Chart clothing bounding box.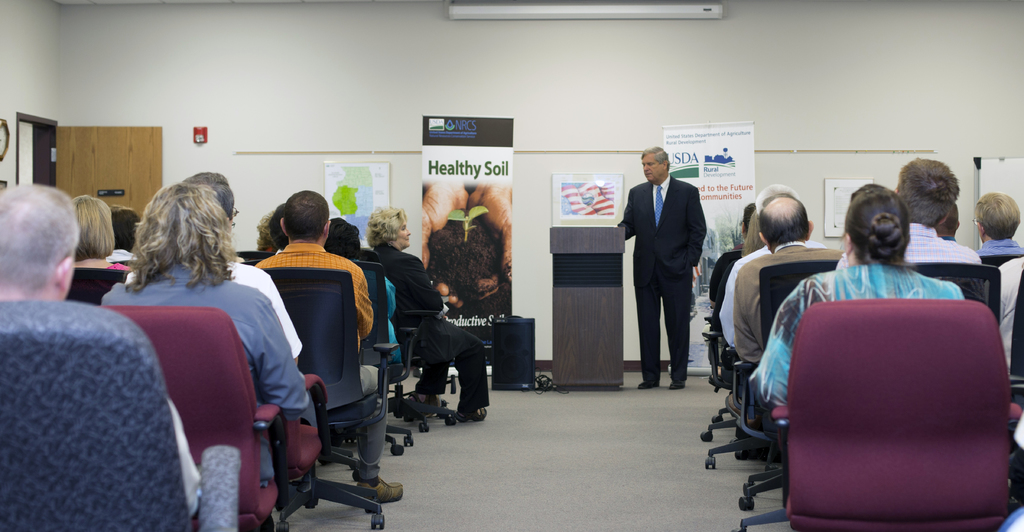
Charted: [x1=175, y1=398, x2=202, y2=518].
